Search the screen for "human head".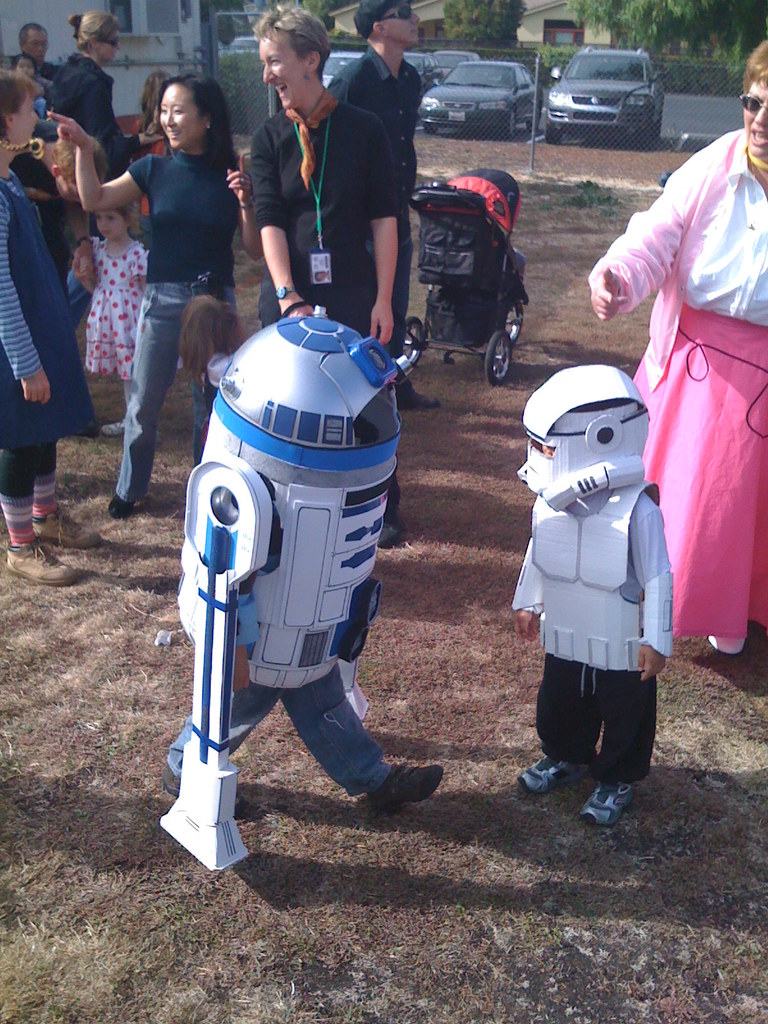
Found at <bbox>12, 52, 38, 76</bbox>.
